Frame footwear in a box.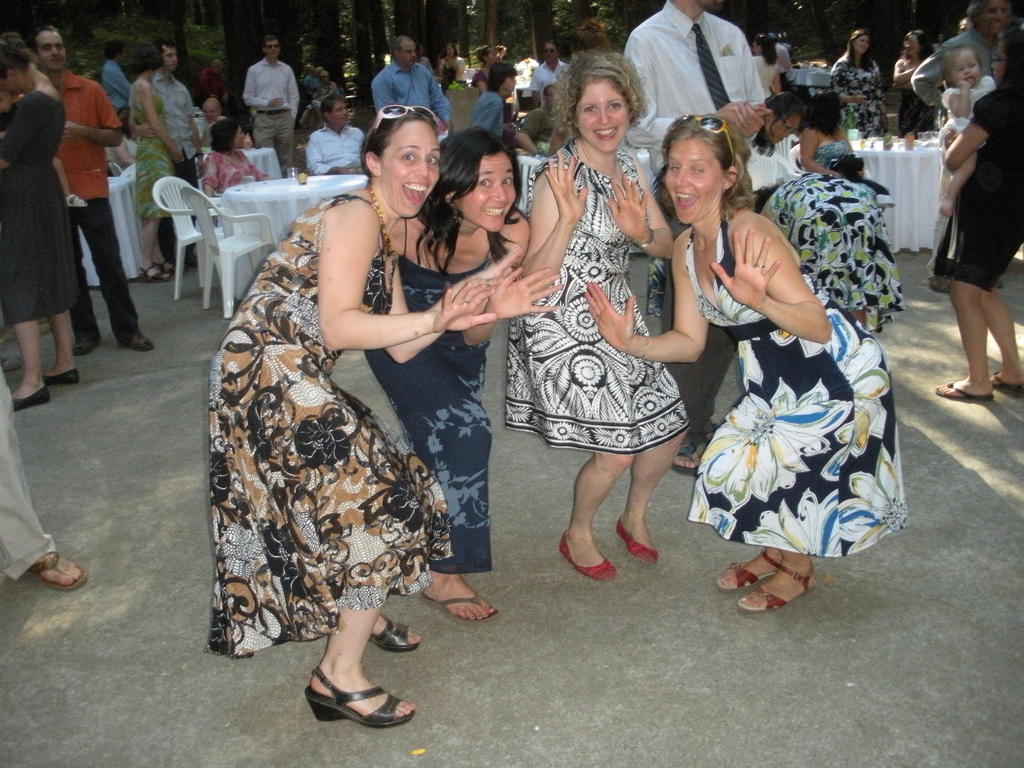
<box>134,264,170,283</box>.
